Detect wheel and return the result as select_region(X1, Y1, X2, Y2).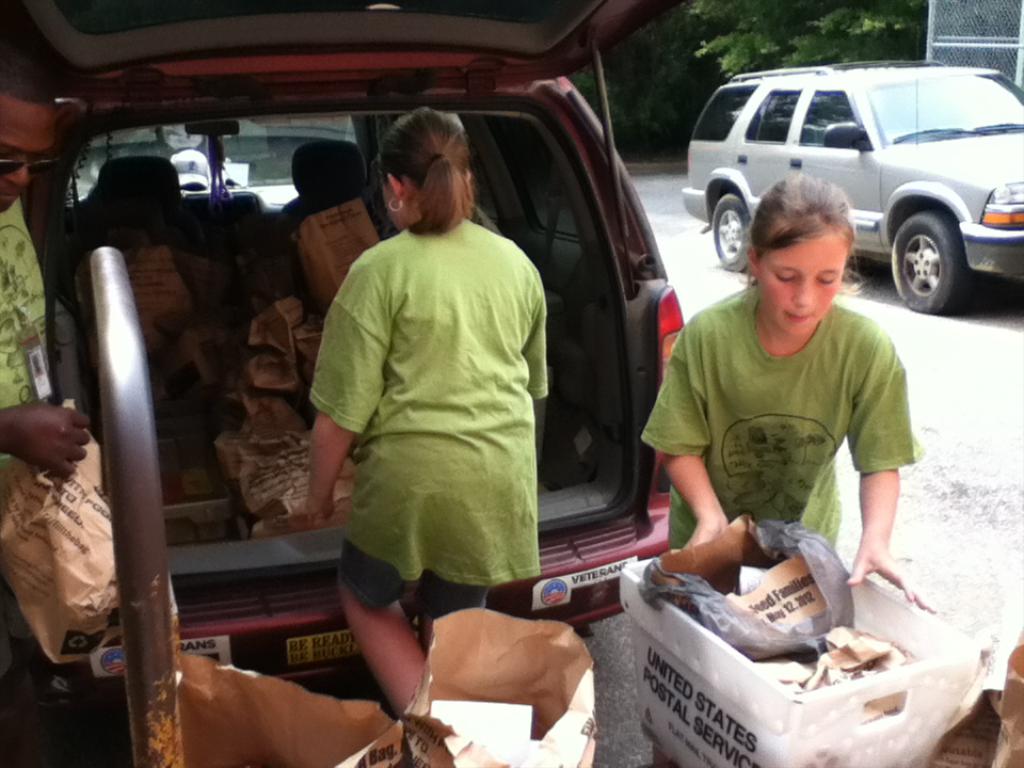
select_region(710, 193, 751, 266).
